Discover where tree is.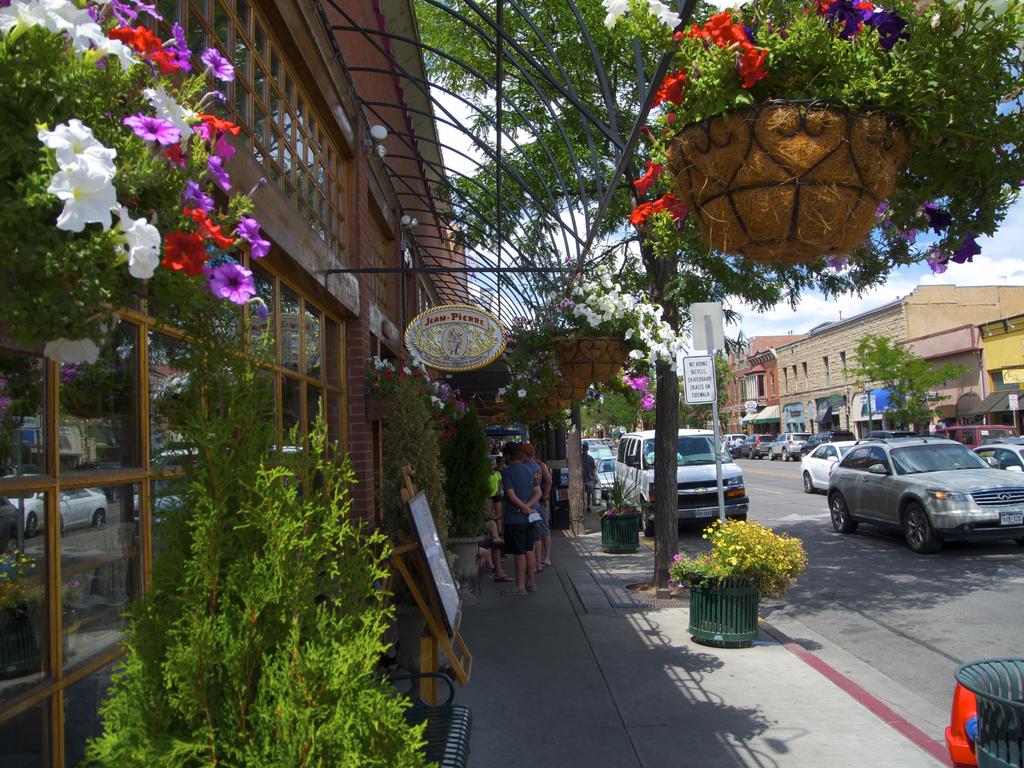
Discovered at {"x1": 585, "y1": 340, "x2": 745, "y2": 437}.
